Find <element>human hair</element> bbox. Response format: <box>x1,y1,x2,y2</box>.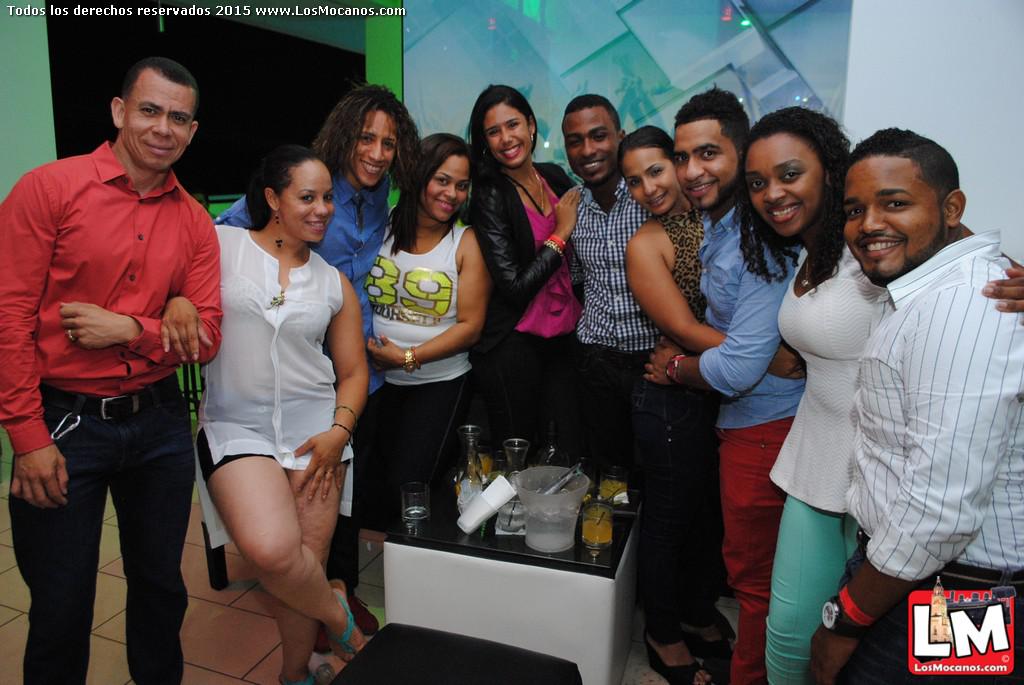
<box>615,123,678,186</box>.
